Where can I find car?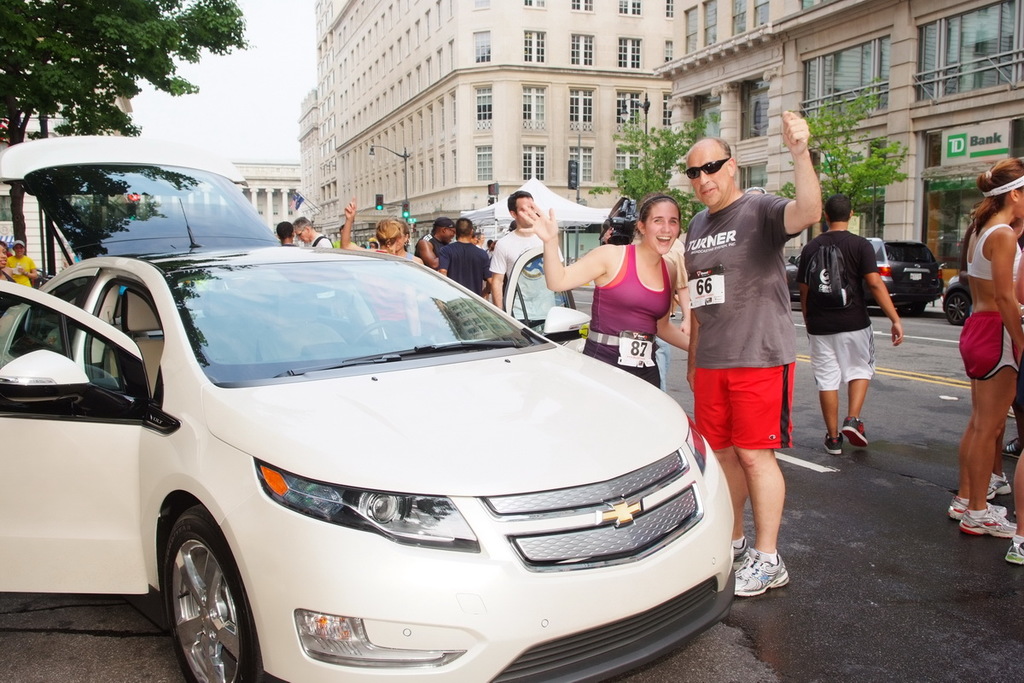
You can find it at (943, 275, 969, 323).
